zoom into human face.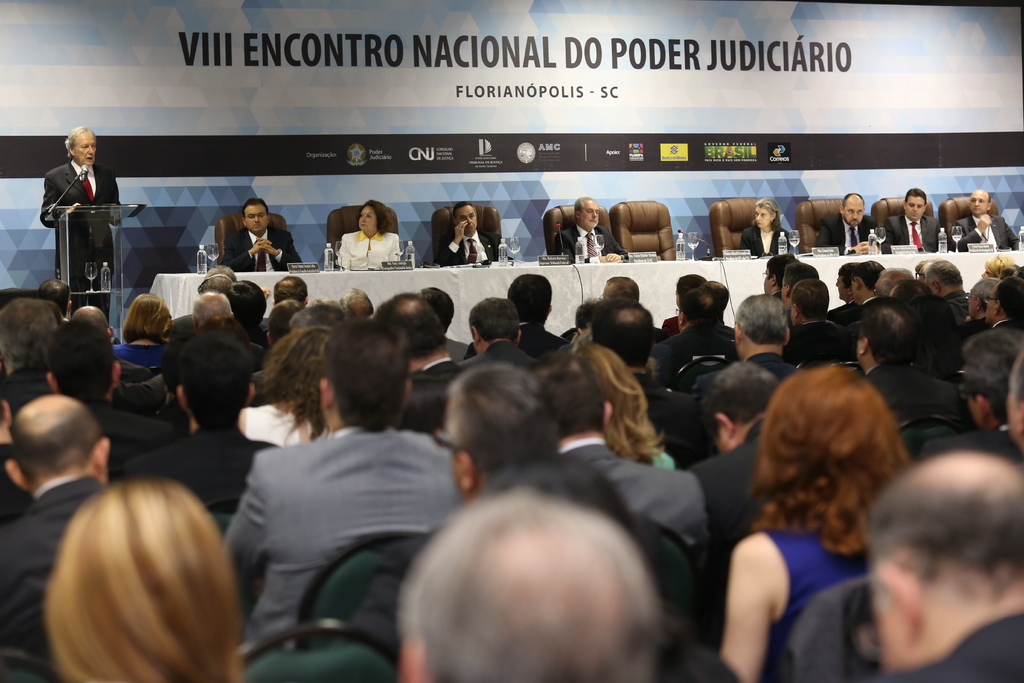
Zoom target: 751,209,771,234.
